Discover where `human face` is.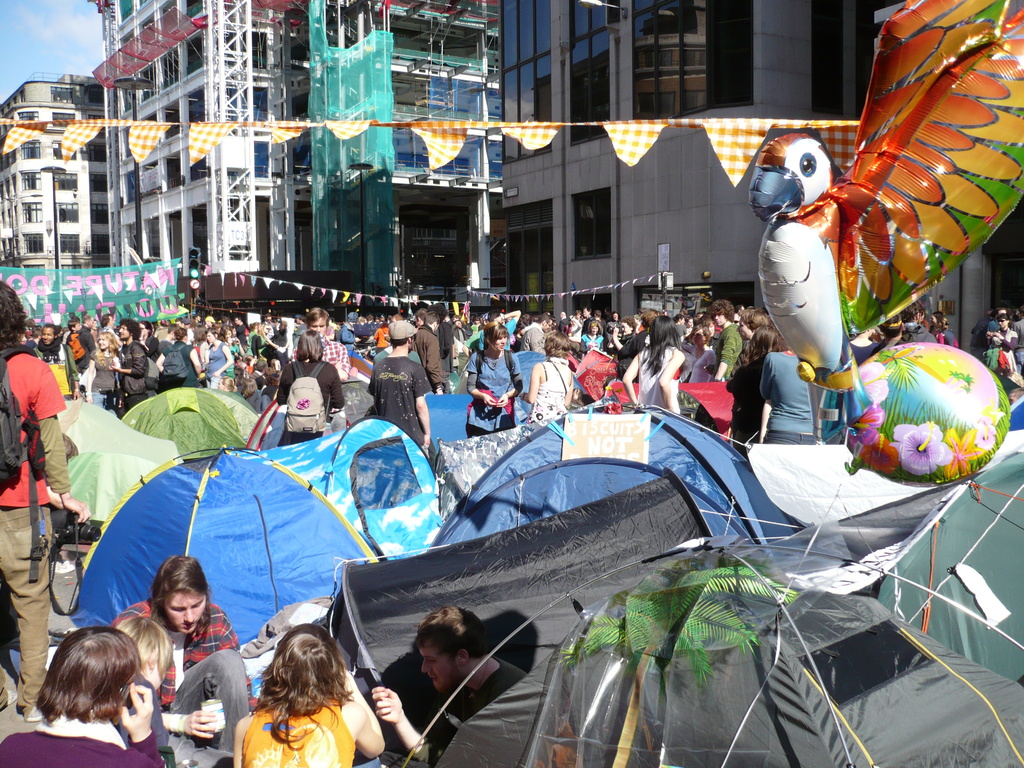
Discovered at detection(417, 646, 463, 696).
